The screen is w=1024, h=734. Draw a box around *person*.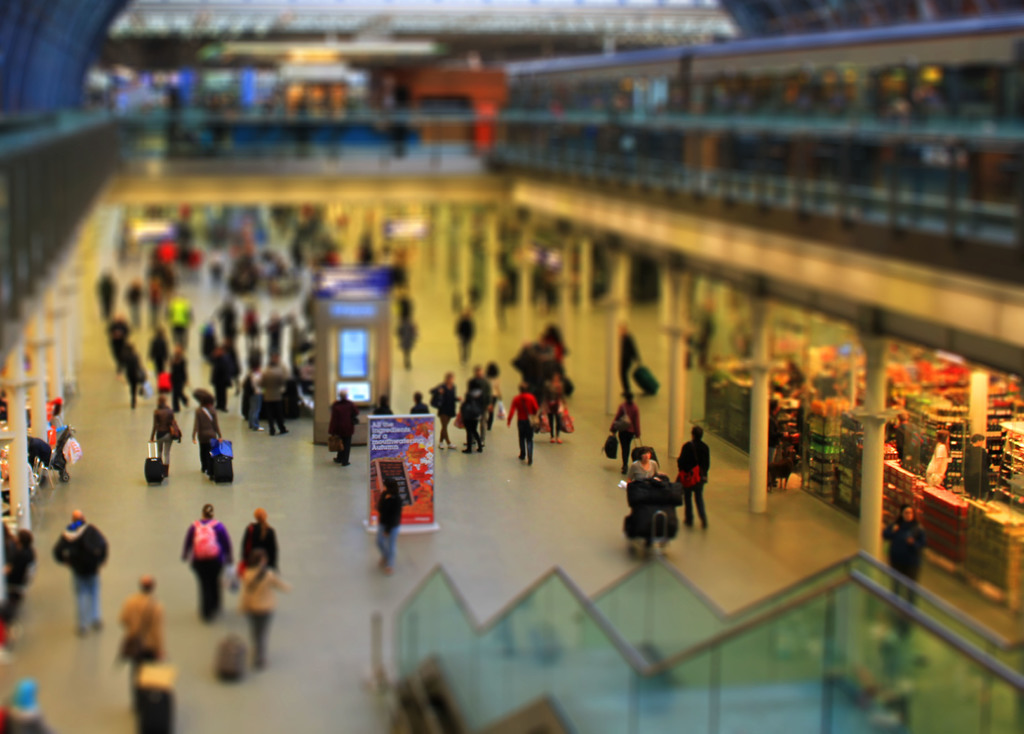
pyautogui.locateOnScreen(610, 392, 641, 473).
